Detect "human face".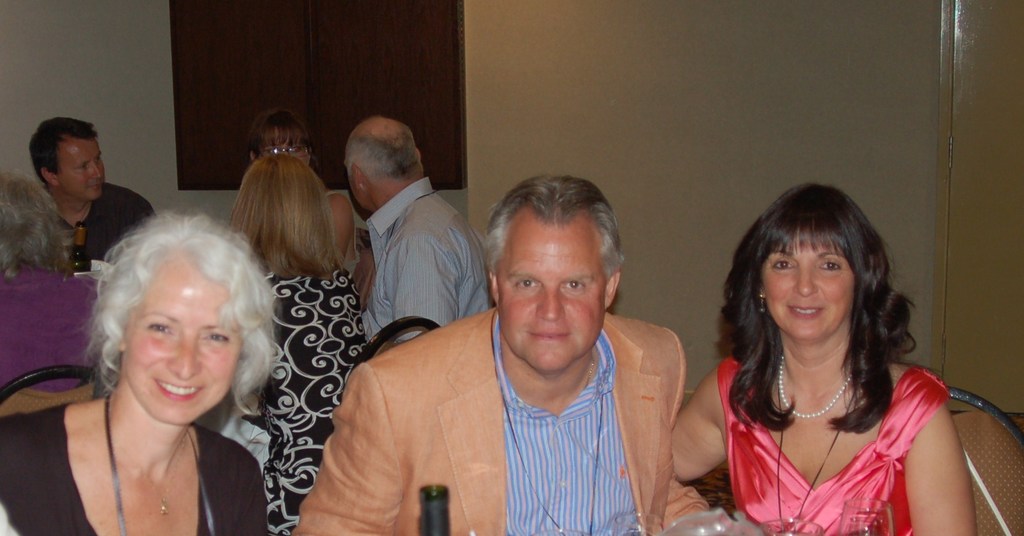
Detected at {"x1": 490, "y1": 193, "x2": 625, "y2": 382}.
